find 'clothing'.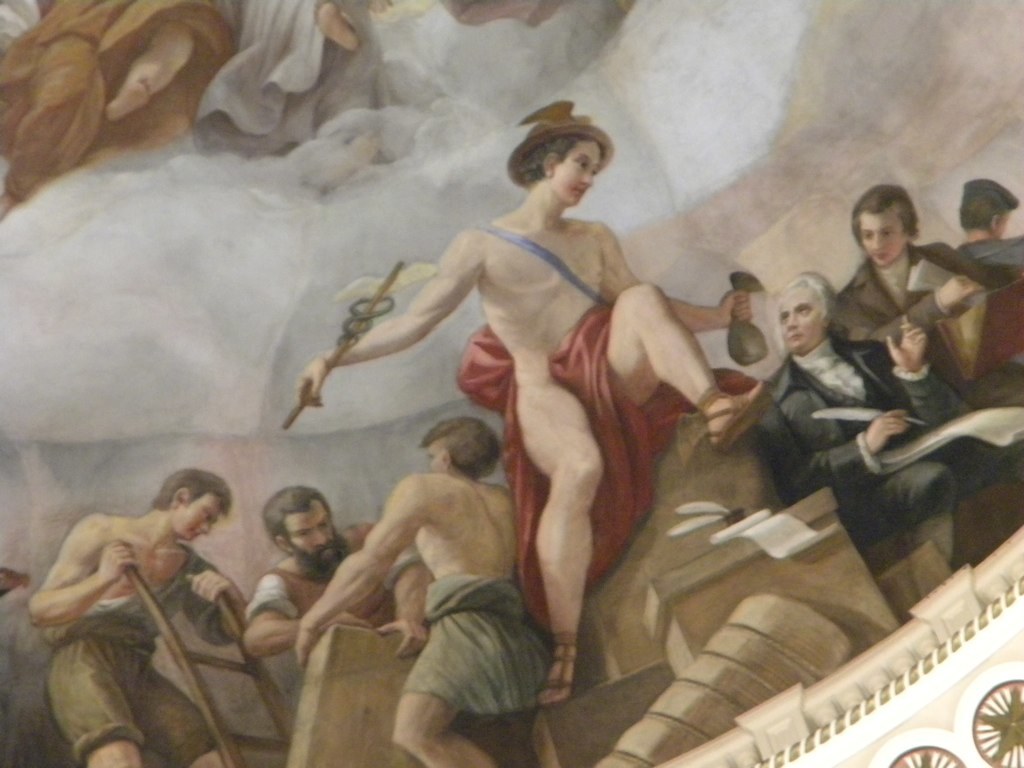
[41,544,239,767].
